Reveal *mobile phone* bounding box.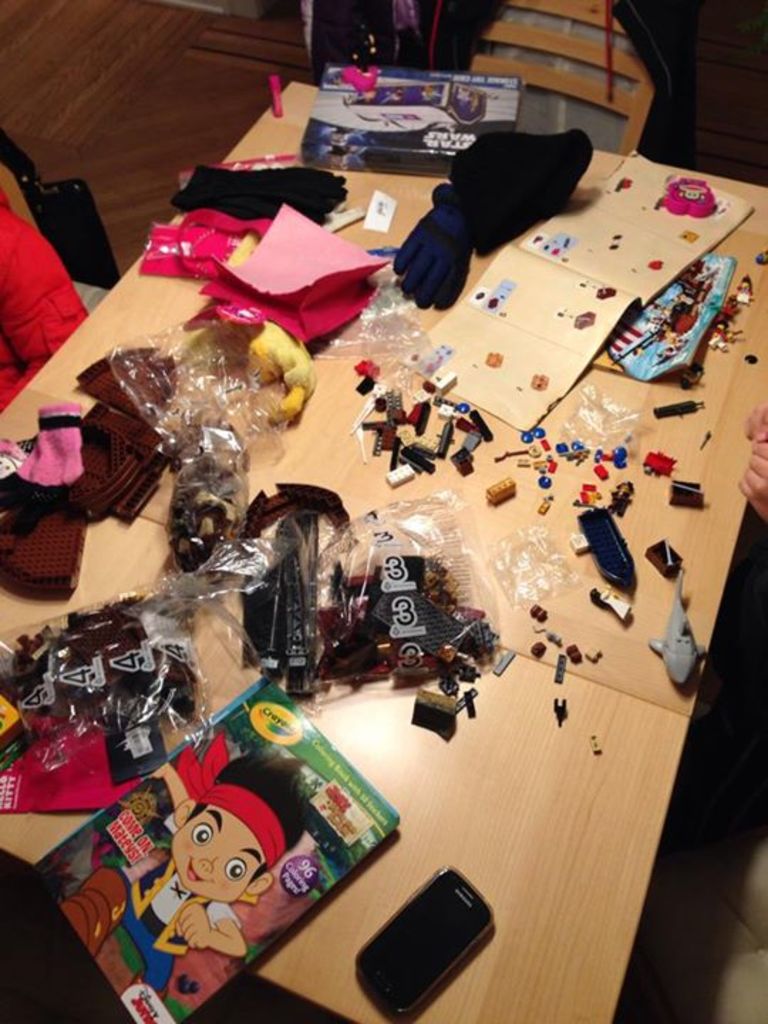
Revealed: x1=341 y1=852 x2=505 y2=1004.
